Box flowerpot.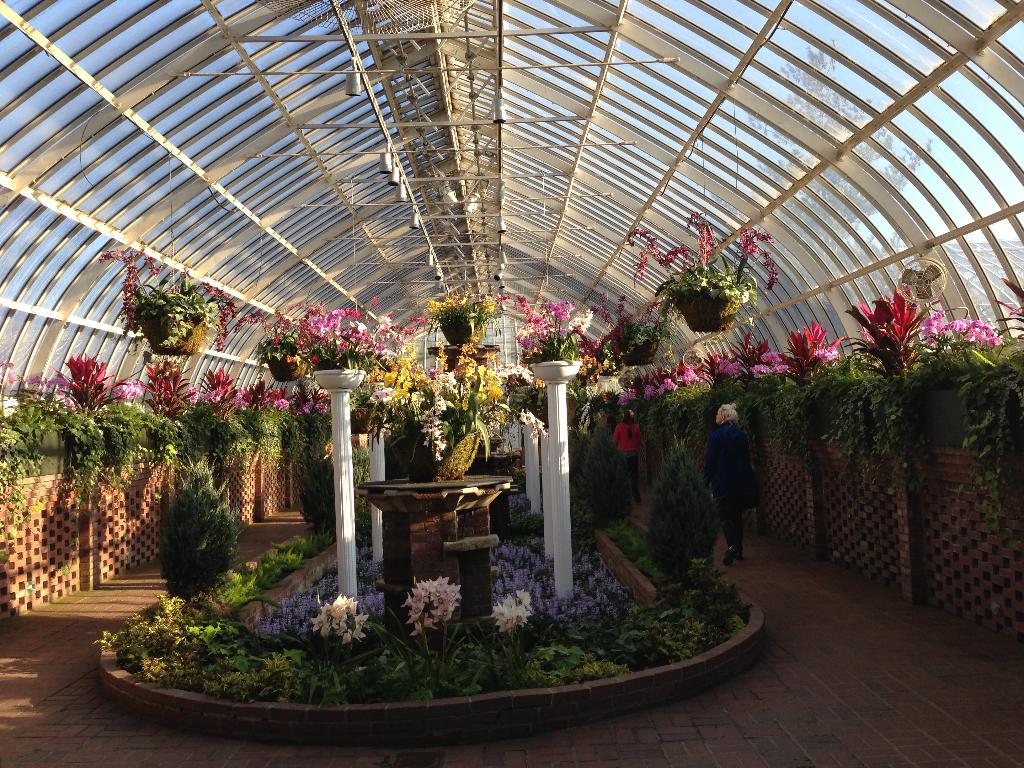
[440, 312, 481, 346].
